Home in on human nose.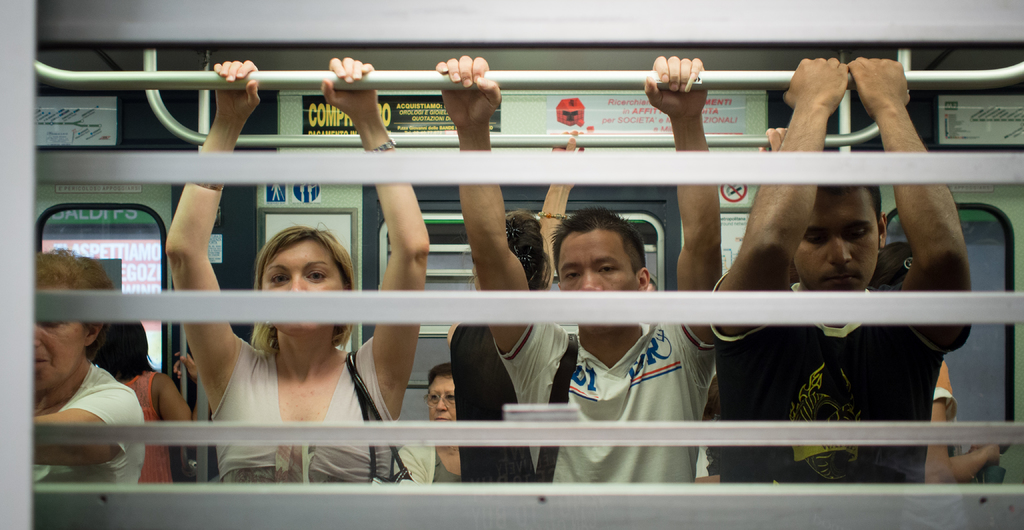
Homed in at <region>33, 320, 42, 348</region>.
